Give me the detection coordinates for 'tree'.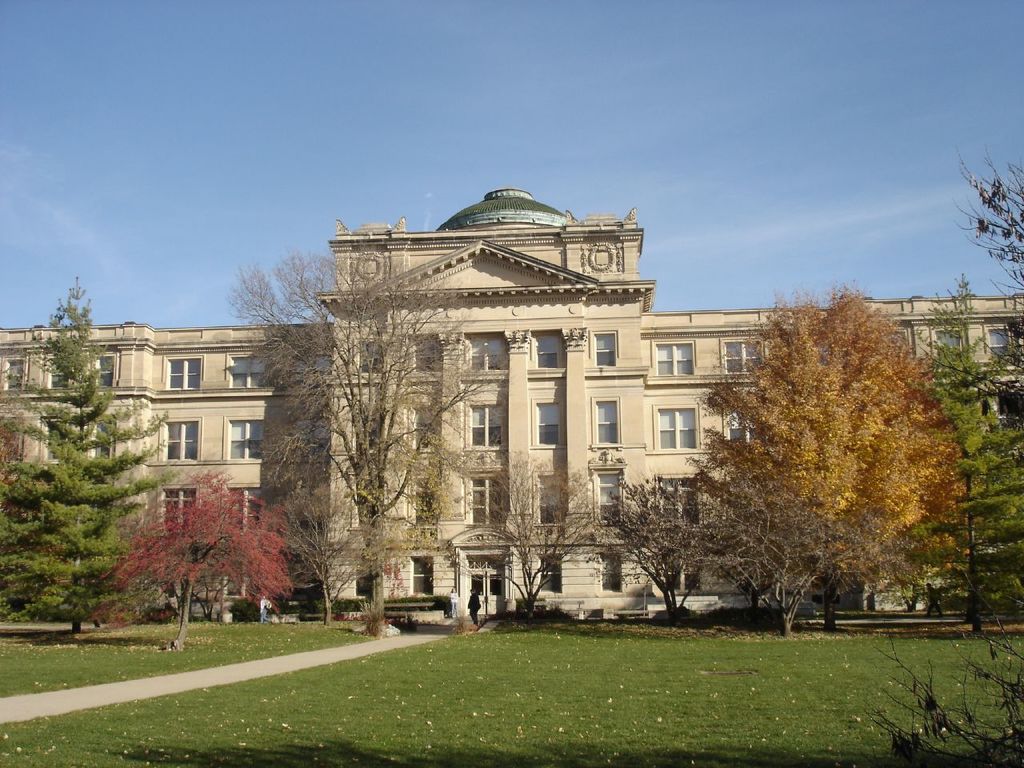
275,490,374,621.
